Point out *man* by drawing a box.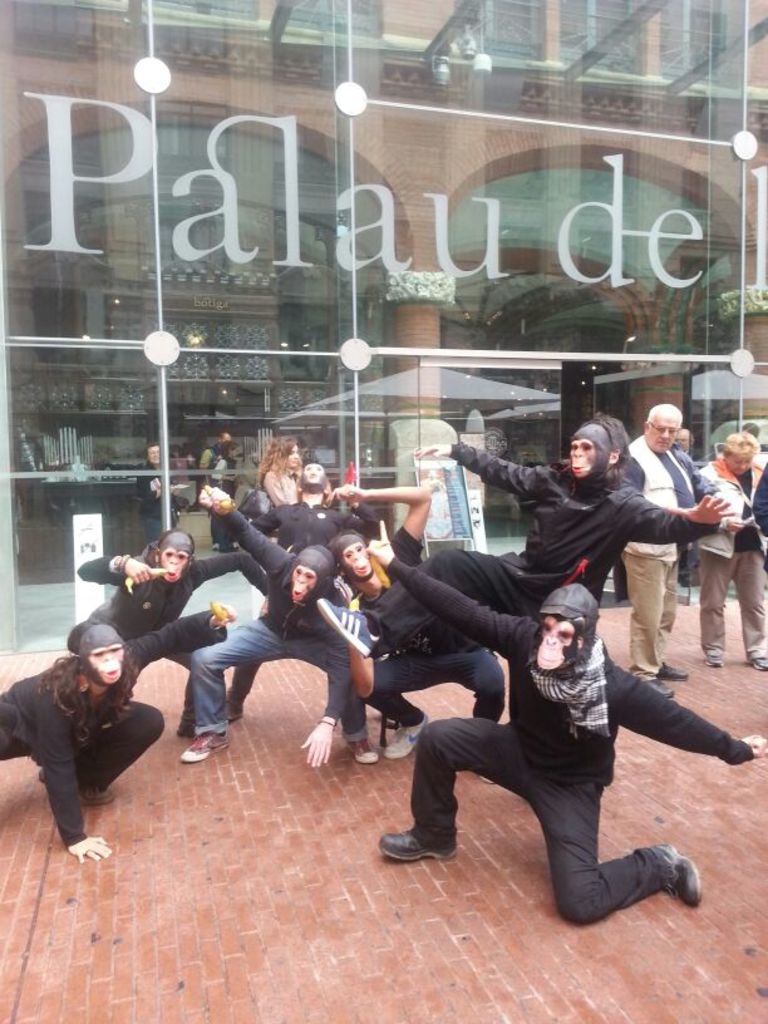
box=[389, 540, 727, 940].
